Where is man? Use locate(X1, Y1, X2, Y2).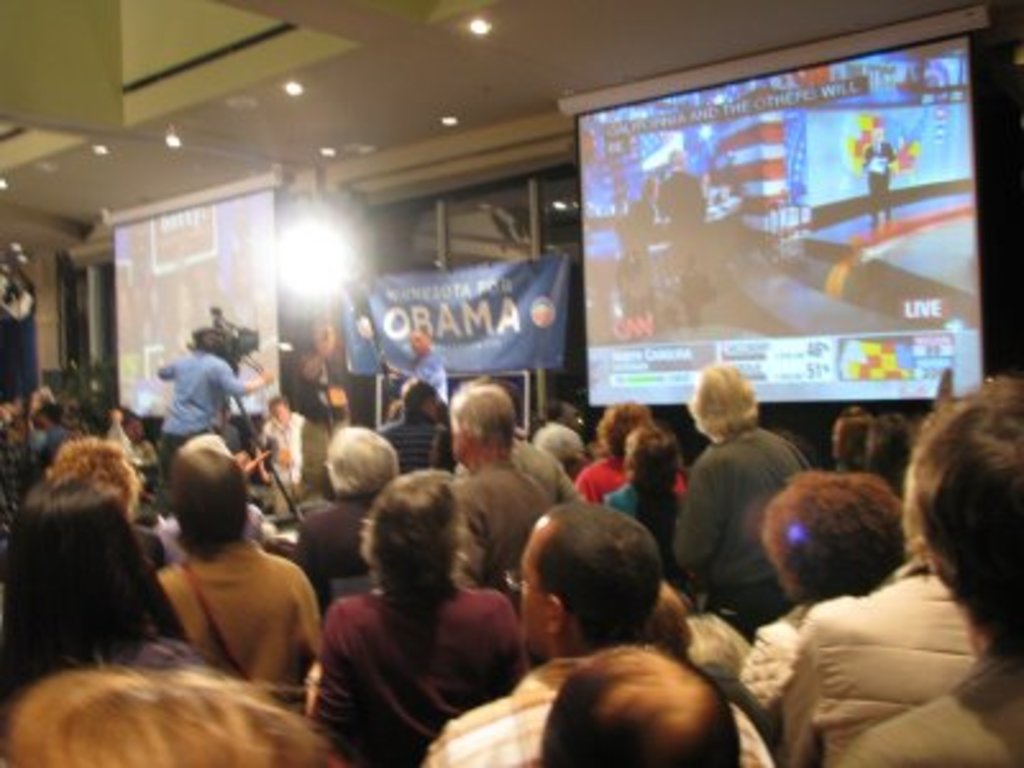
locate(850, 123, 901, 228).
